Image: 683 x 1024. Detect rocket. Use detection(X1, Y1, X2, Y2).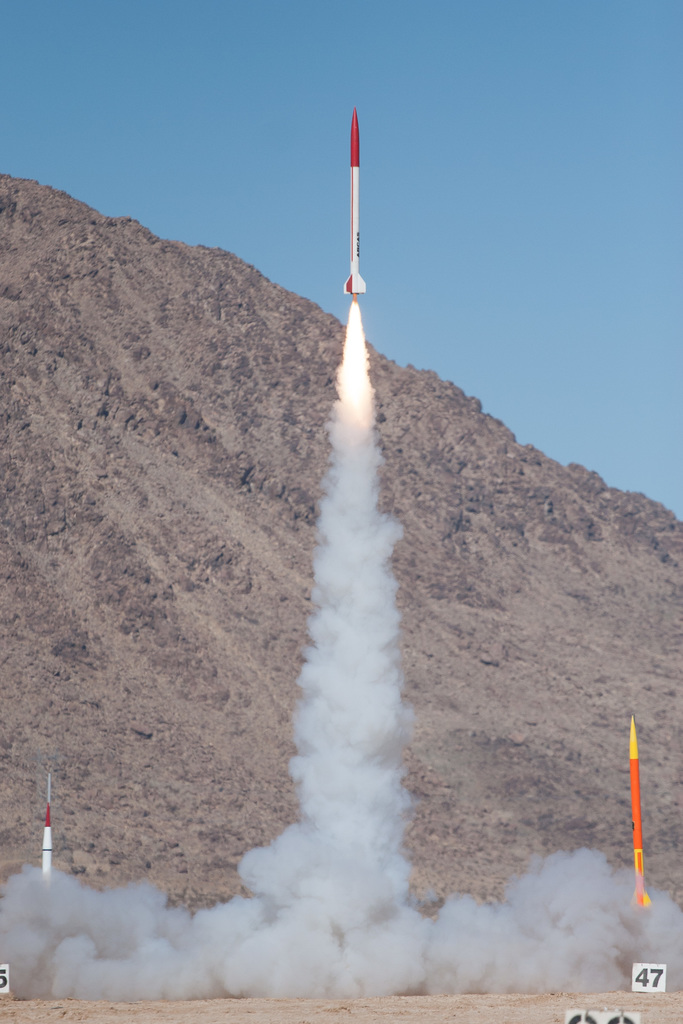
detection(344, 100, 363, 307).
